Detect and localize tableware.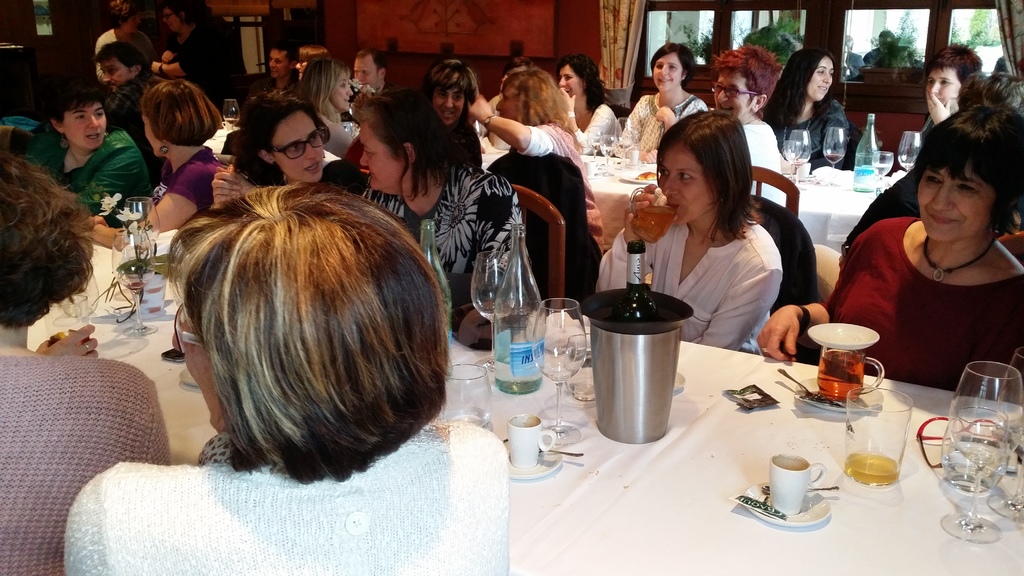
Localized at crop(505, 410, 559, 466).
